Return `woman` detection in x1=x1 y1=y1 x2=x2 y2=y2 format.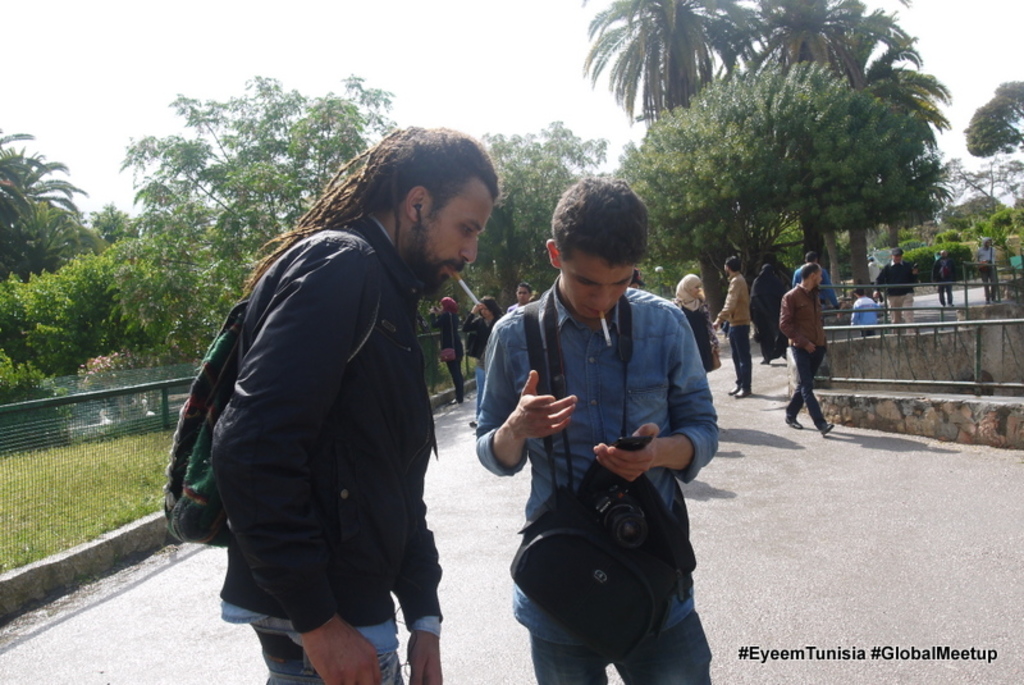
x1=677 y1=269 x2=712 y2=373.
